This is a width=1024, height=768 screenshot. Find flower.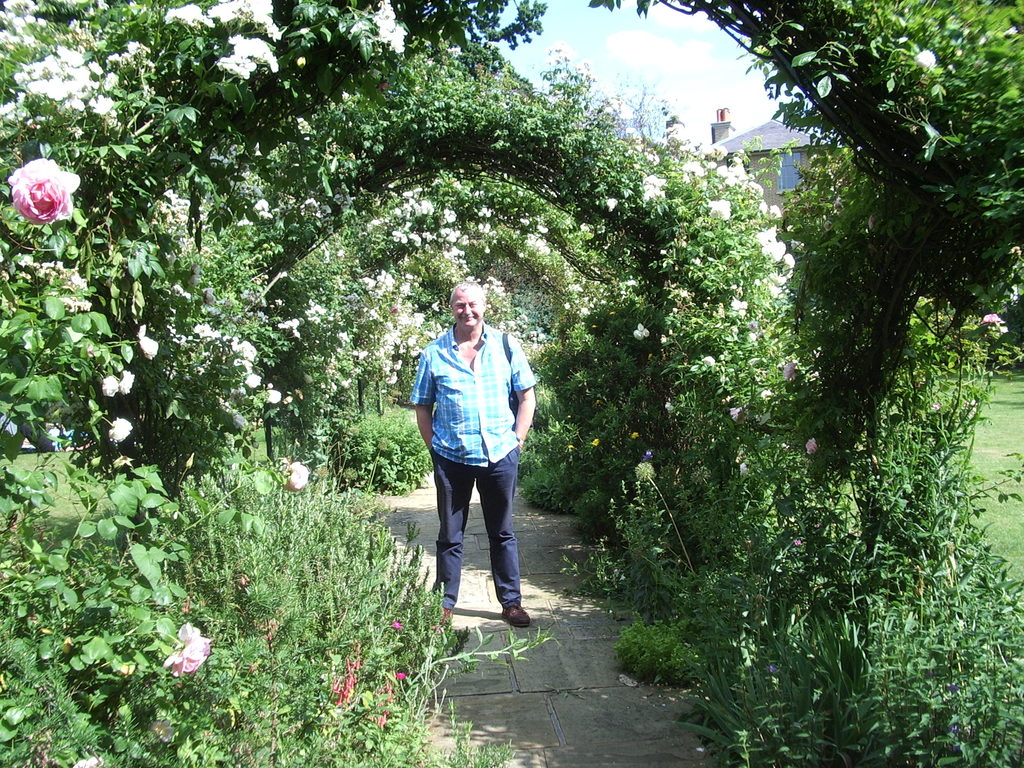
Bounding box: [170,280,192,296].
